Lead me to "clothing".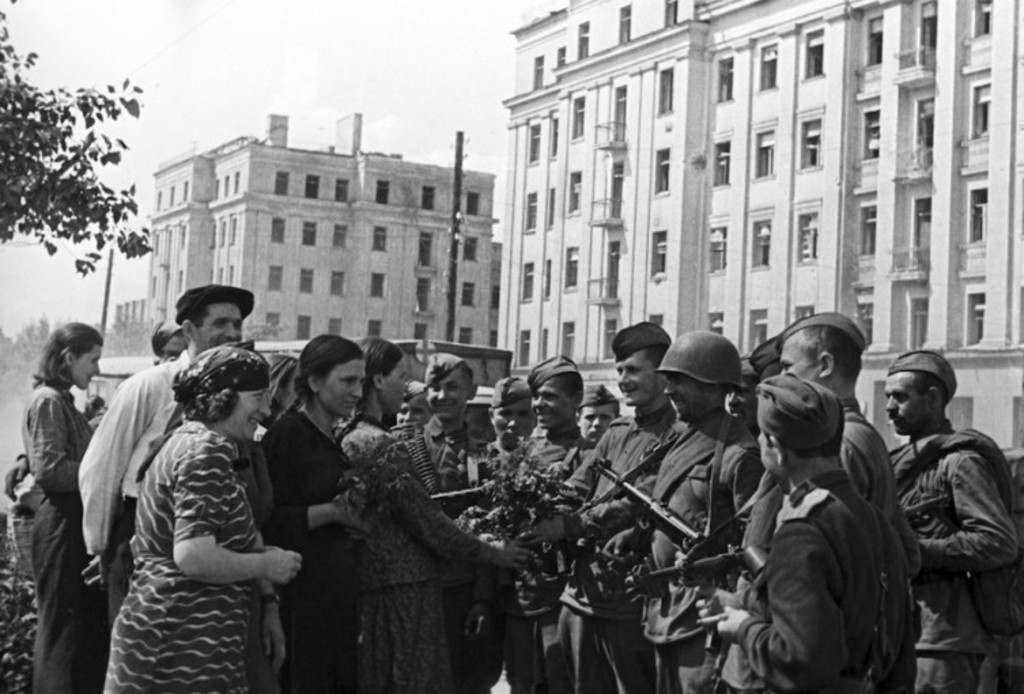
Lead to bbox=[102, 416, 253, 693].
